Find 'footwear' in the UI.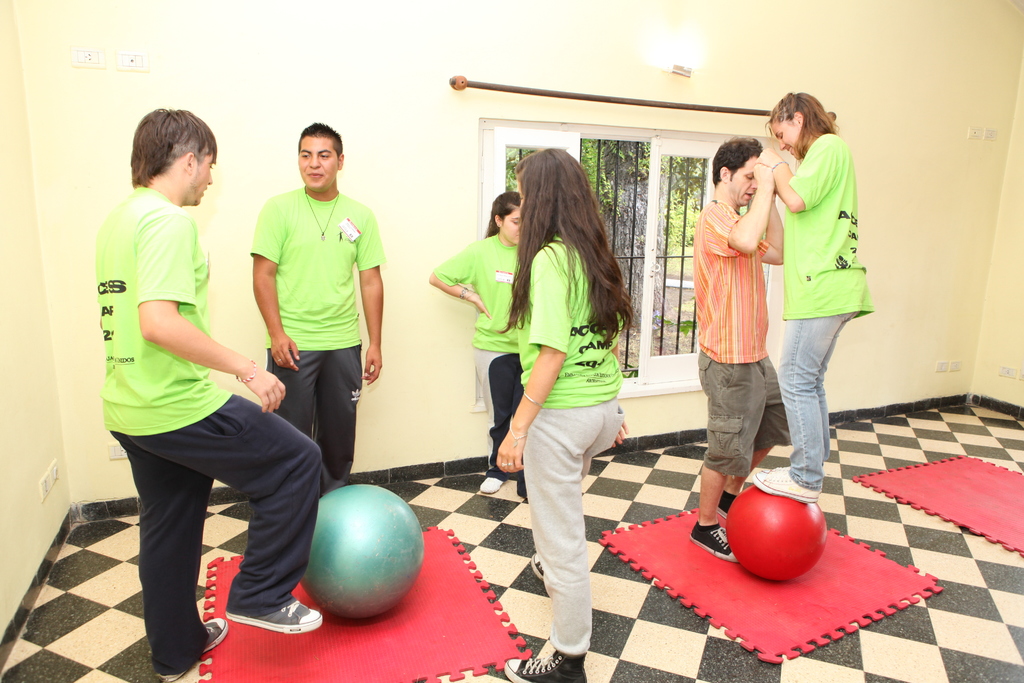
UI element at <box>714,482,743,520</box>.
